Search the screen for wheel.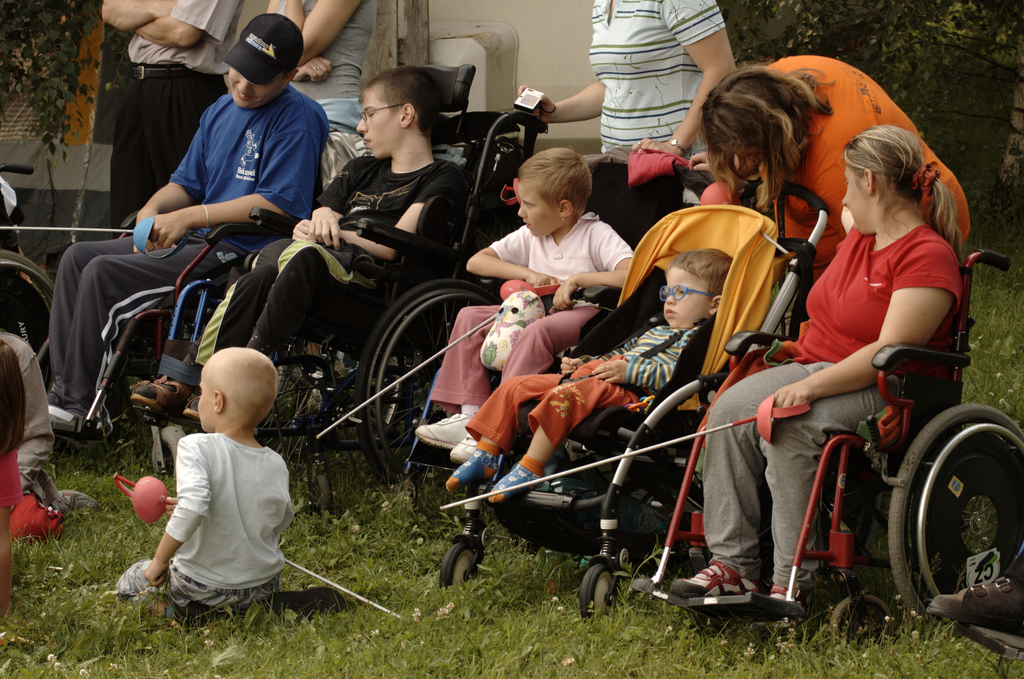
Found at {"x1": 829, "y1": 593, "x2": 895, "y2": 657}.
